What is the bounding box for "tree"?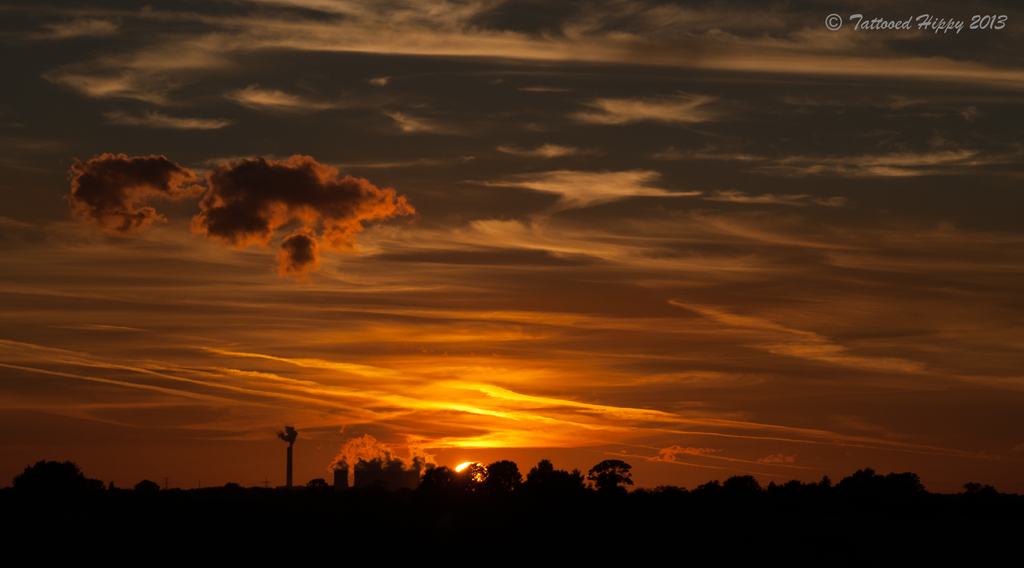
BBox(688, 486, 730, 511).
